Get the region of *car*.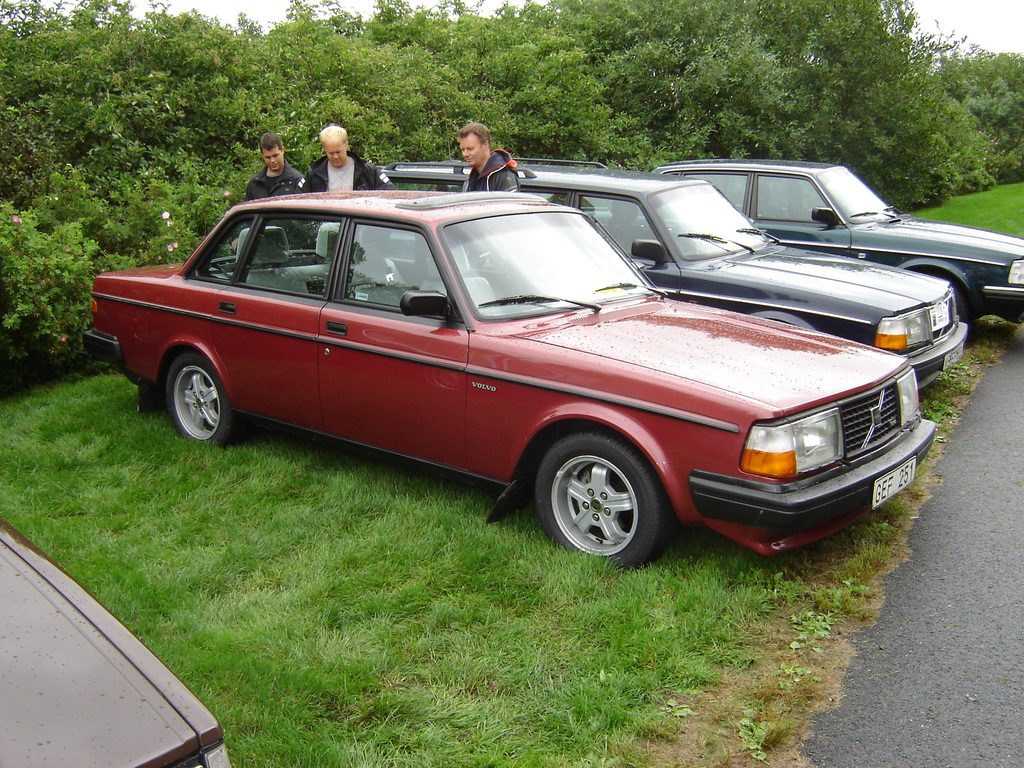
region(375, 155, 974, 389).
